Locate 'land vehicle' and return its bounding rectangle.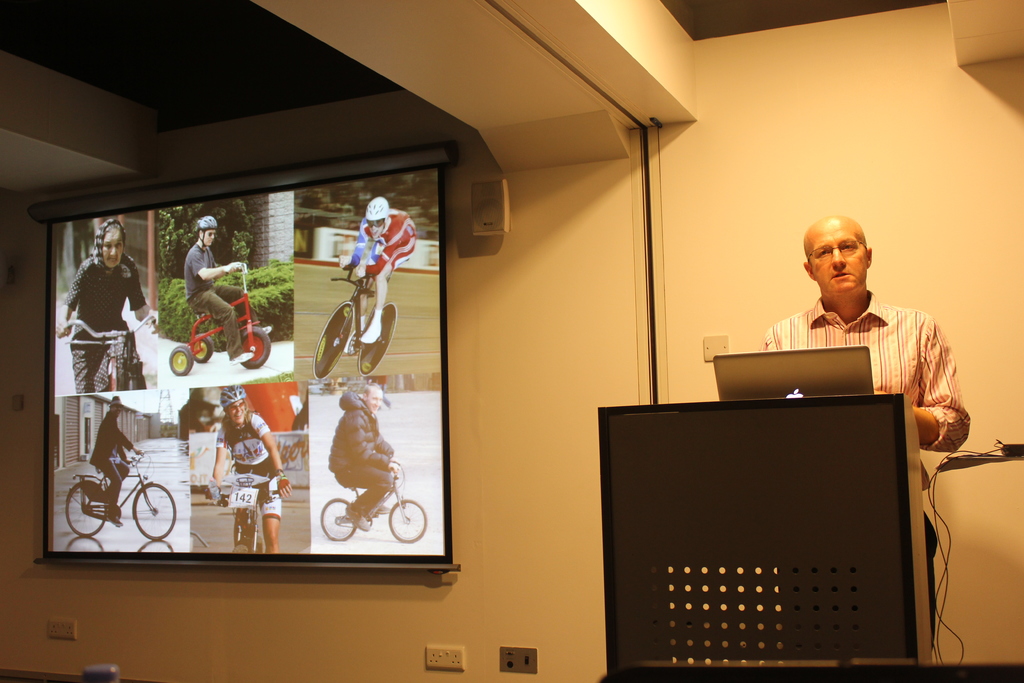
(204, 490, 283, 554).
